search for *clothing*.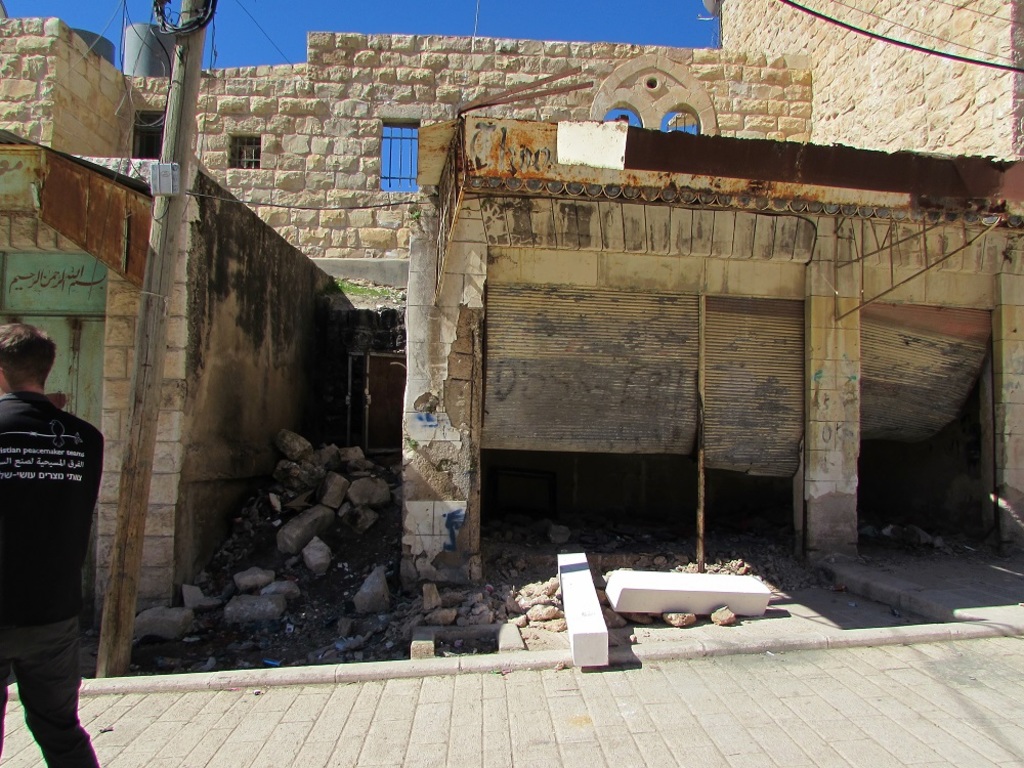
Found at [x1=4, y1=349, x2=101, y2=751].
